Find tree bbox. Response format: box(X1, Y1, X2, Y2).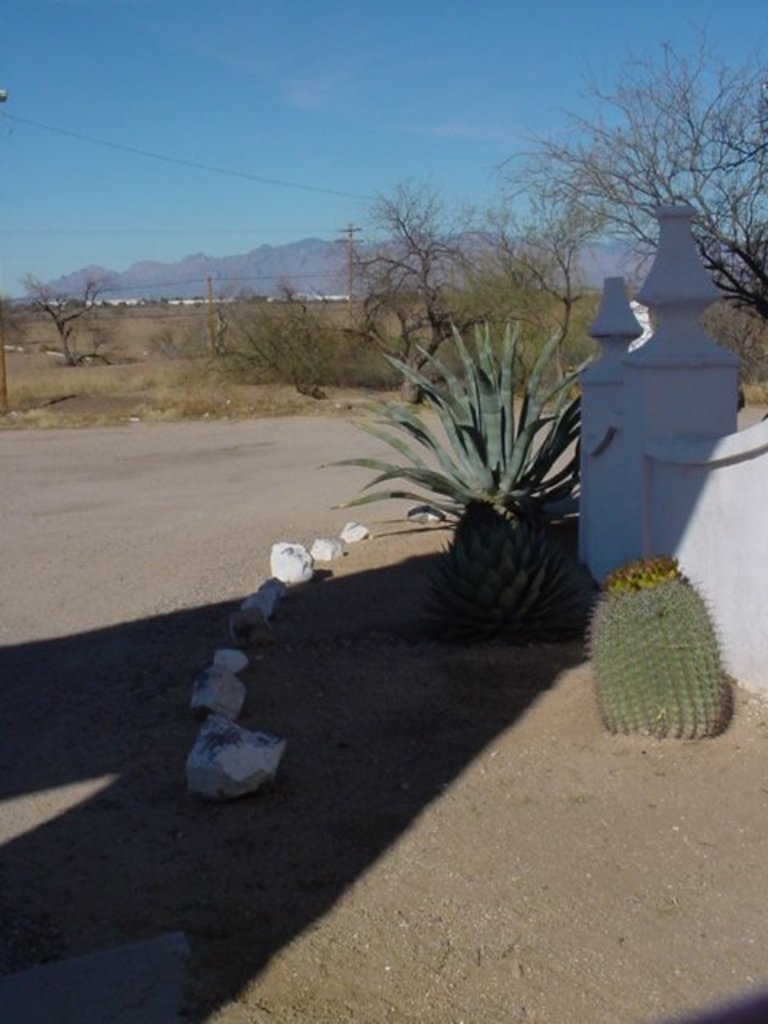
box(499, 13, 766, 314).
